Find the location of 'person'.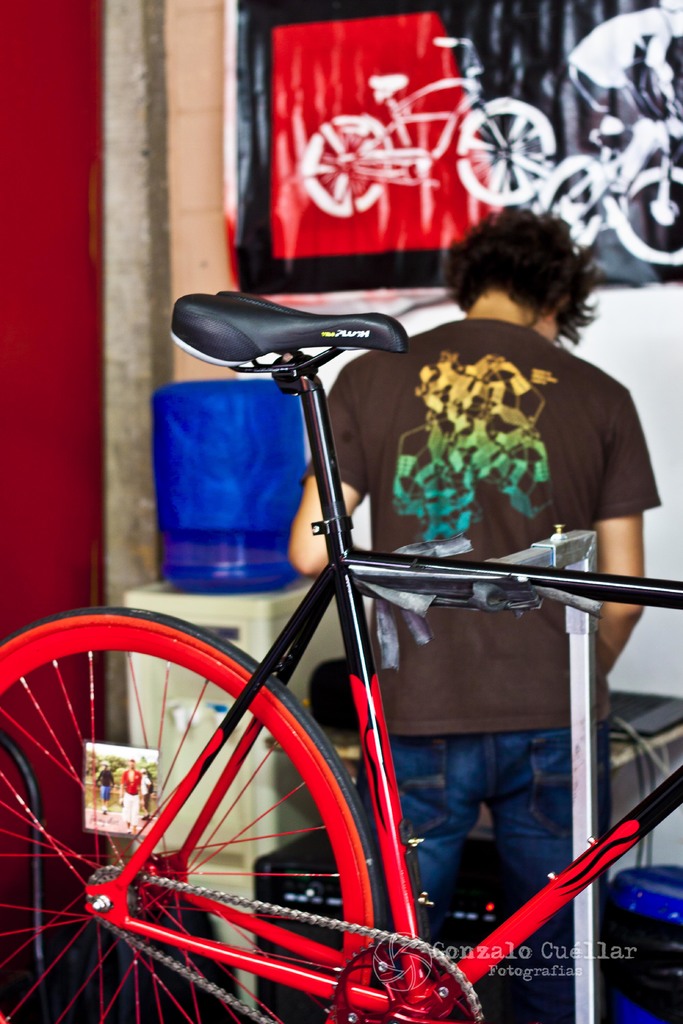
Location: rect(561, 0, 682, 205).
